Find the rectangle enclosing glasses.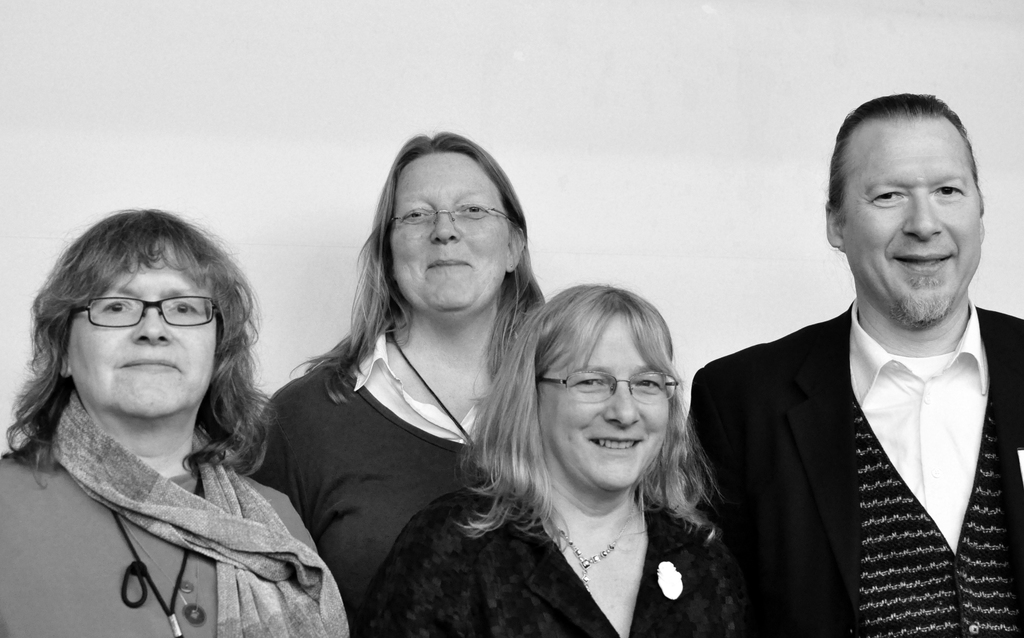
select_region(392, 200, 515, 234).
